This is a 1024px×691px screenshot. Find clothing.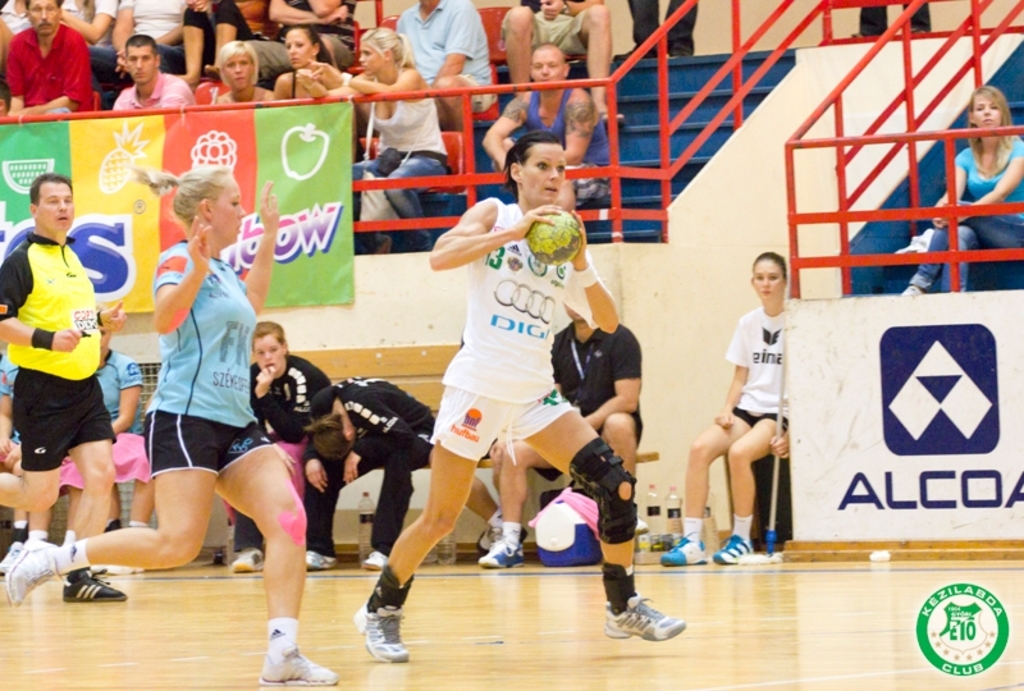
Bounding box: BBox(731, 302, 801, 430).
